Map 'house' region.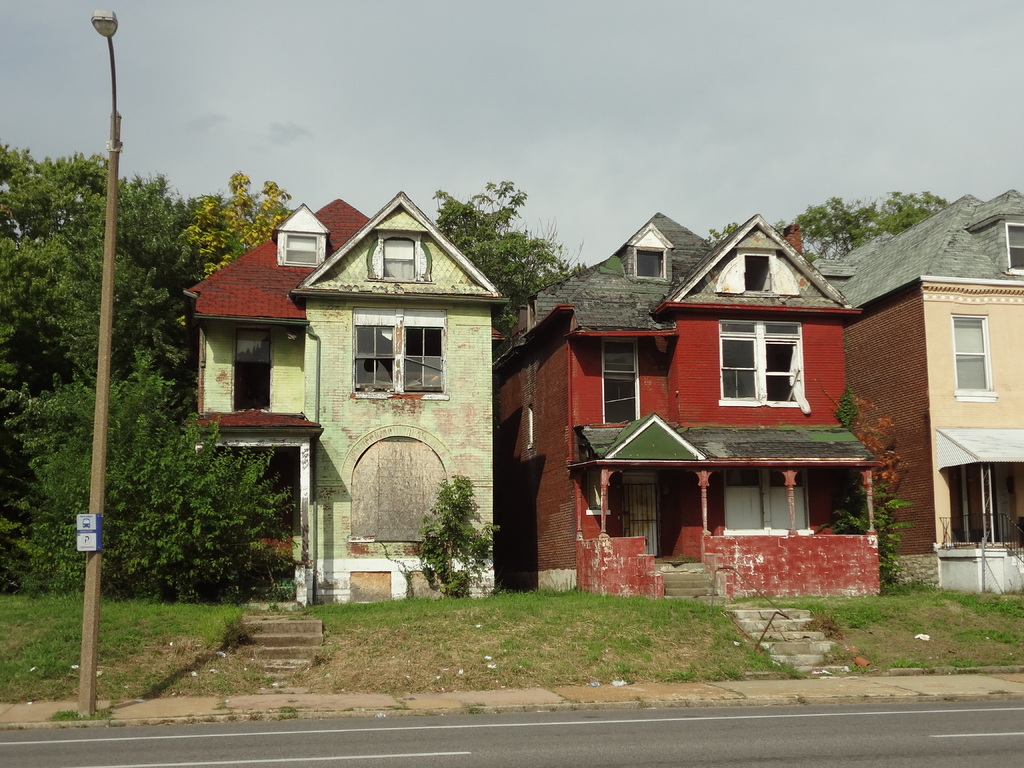
Mapped to {"x1": 531, "y1": 198, "x2": 700, "y2": 337}.
